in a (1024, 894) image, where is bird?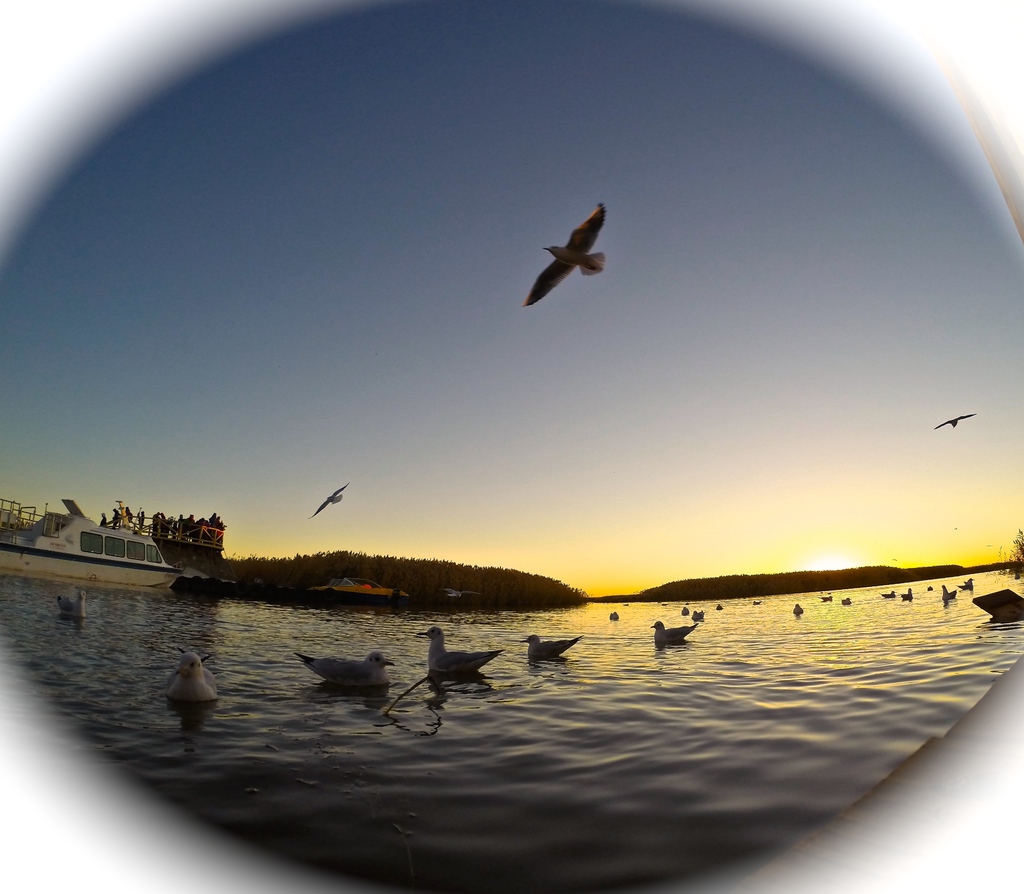
bbox(442, 586, 481, 598).
